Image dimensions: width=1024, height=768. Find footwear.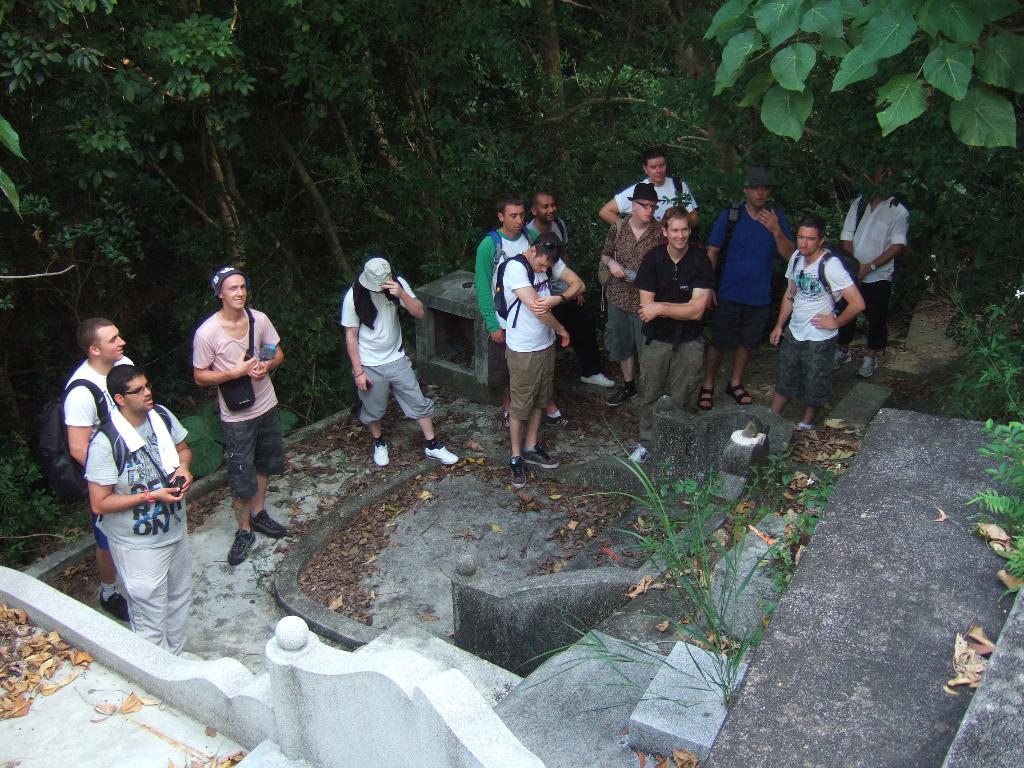
(x1=225, y1=529, x2=268, y2=565).
